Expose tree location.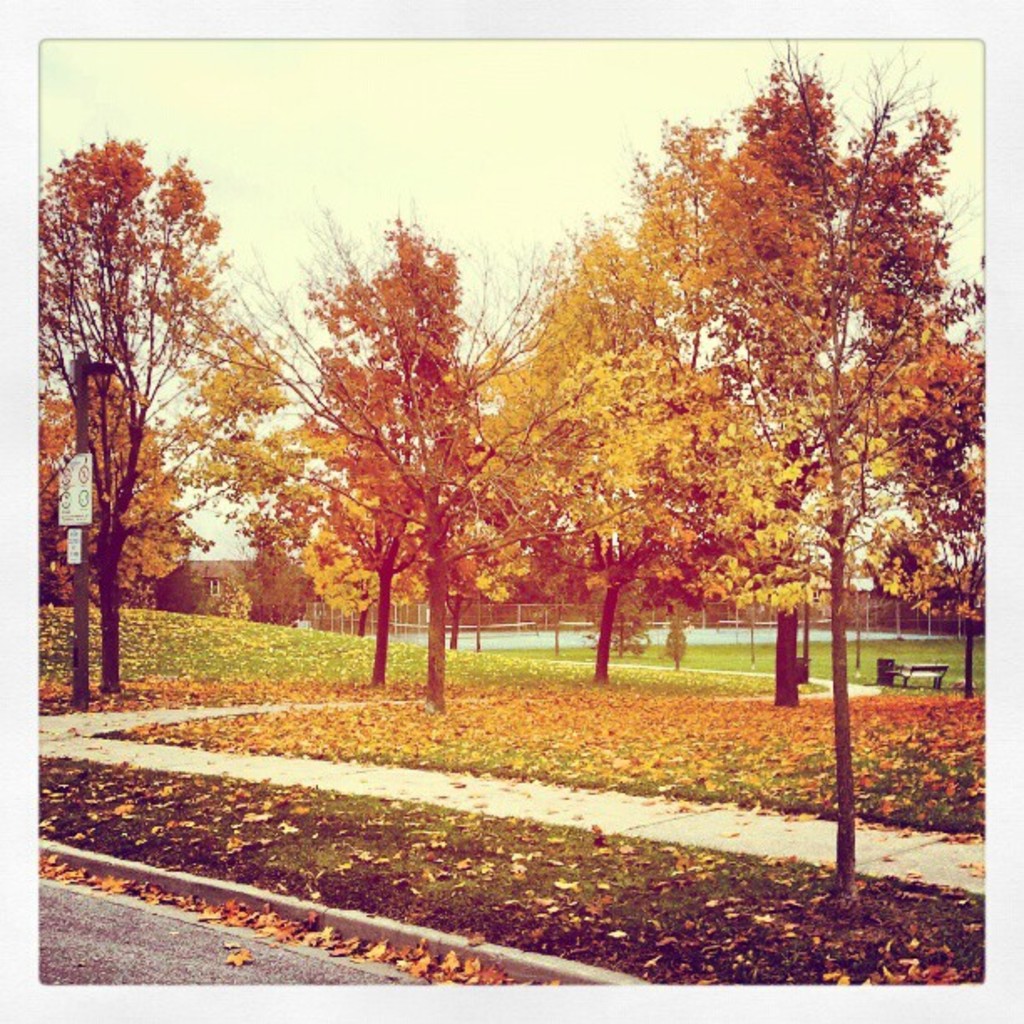
Exposed at 184:328:576:699.
